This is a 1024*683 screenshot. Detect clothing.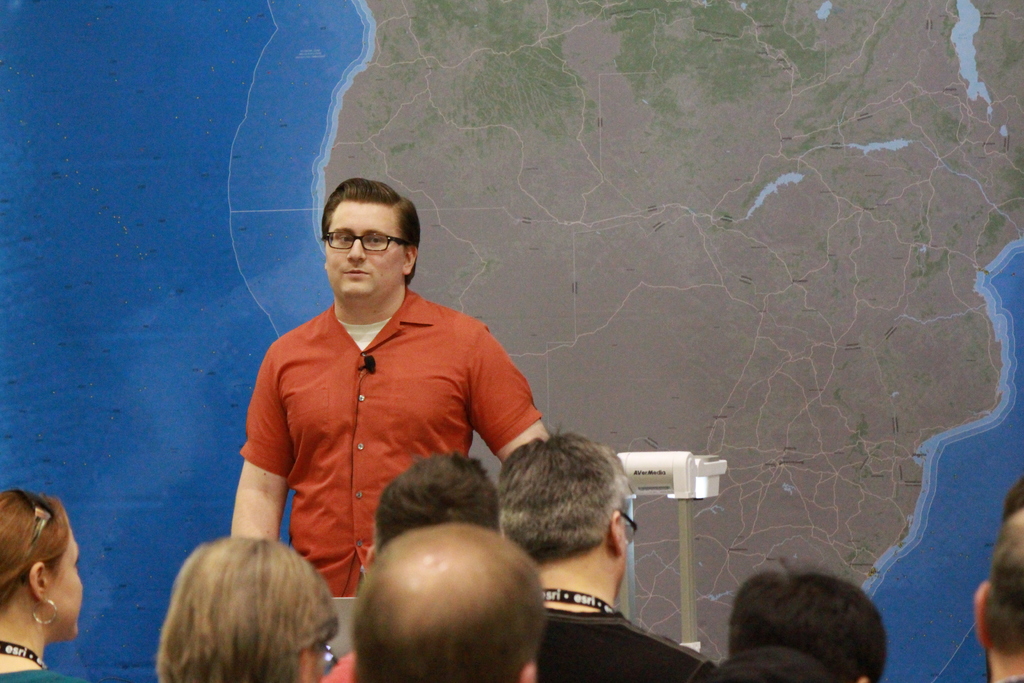
Rect(0, 659, 74, 682).
